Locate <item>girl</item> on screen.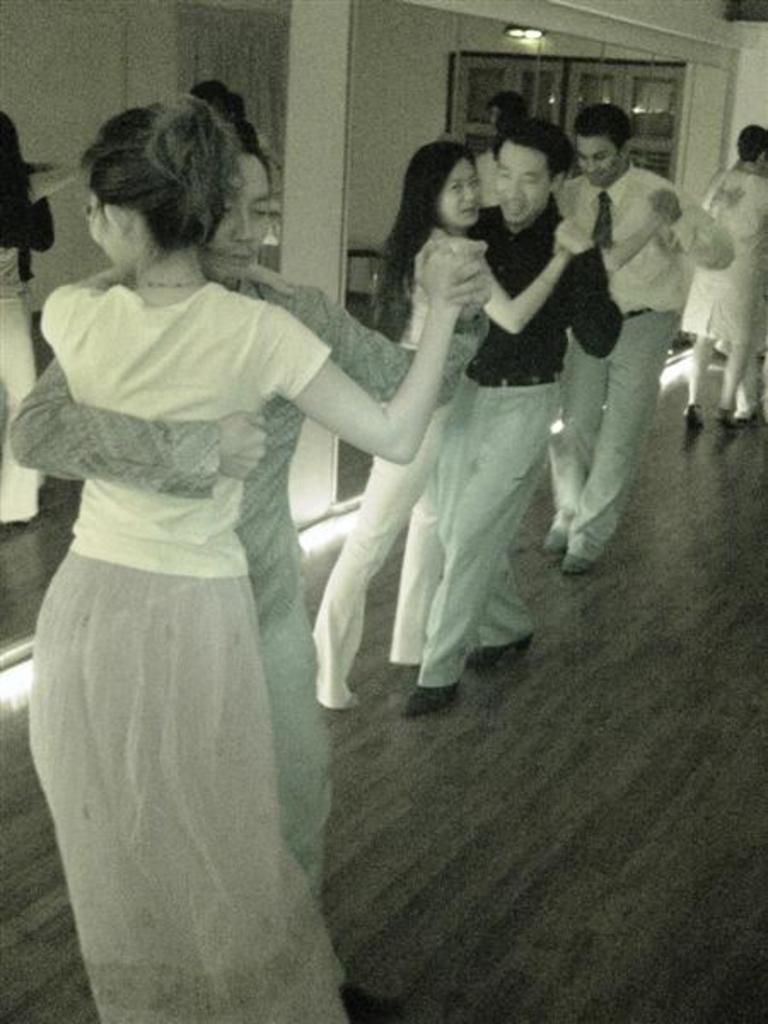
On screen at {"left": 172, "top": 73, "right": 282, "bottom": 278}.
